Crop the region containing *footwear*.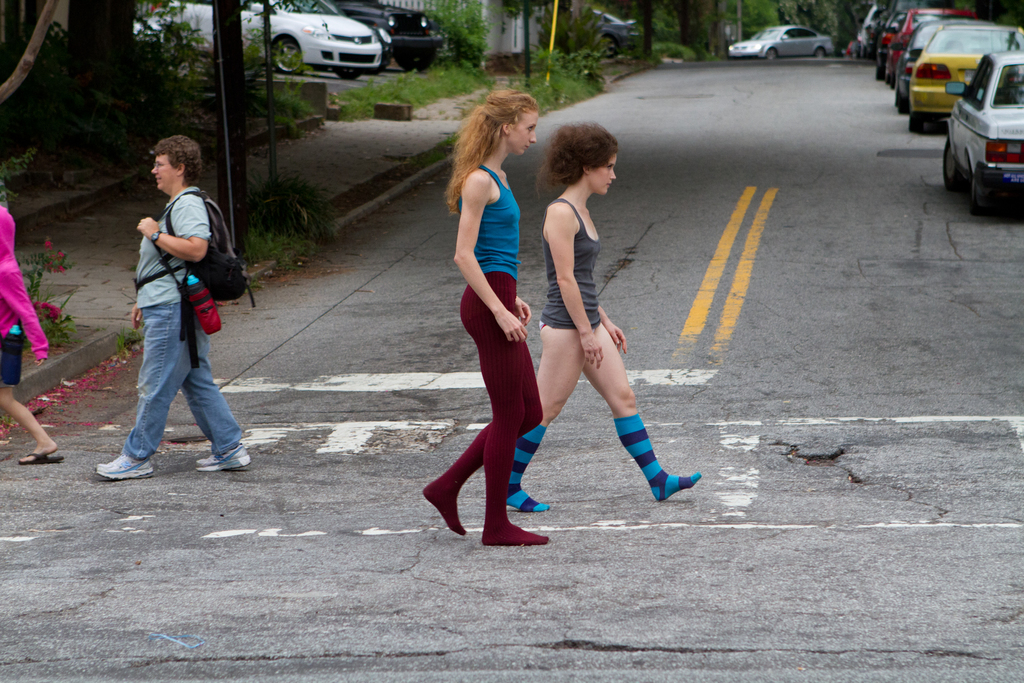
Crop region: [left=194, top=441, right=254, bottom=475].
